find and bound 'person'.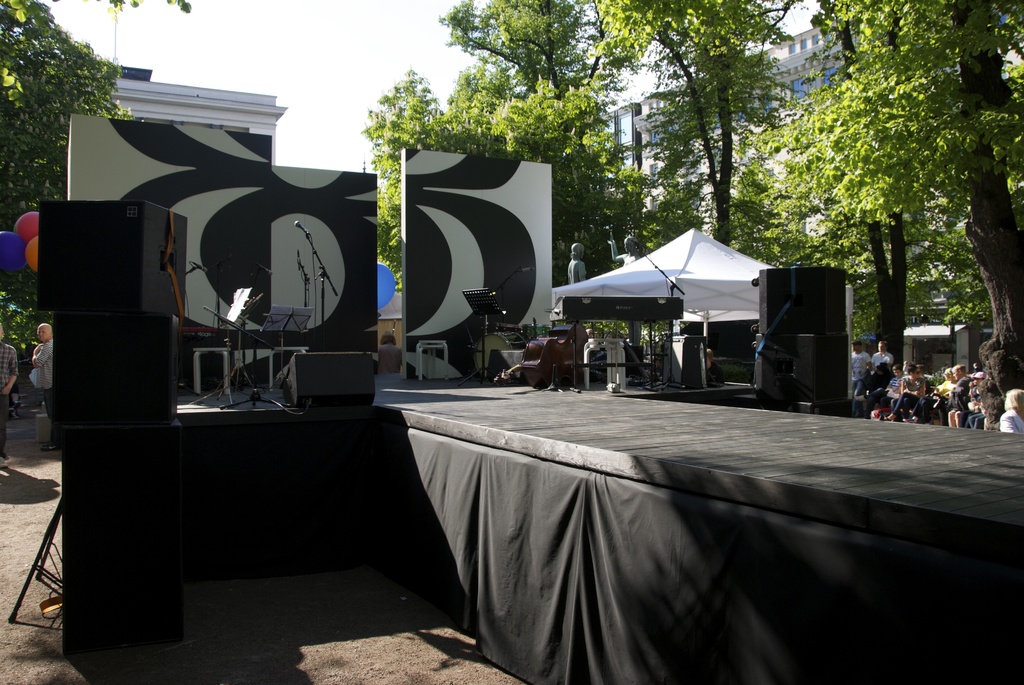
Bound: (571,243,586,329).
